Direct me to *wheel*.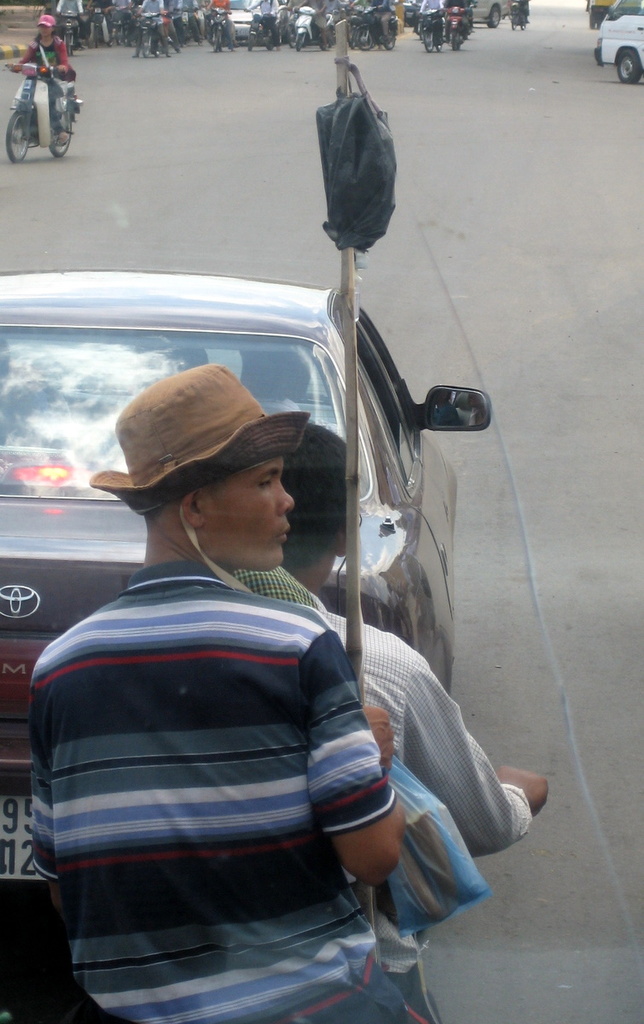
Direction: l=246, t=26, r=261, b=53.
